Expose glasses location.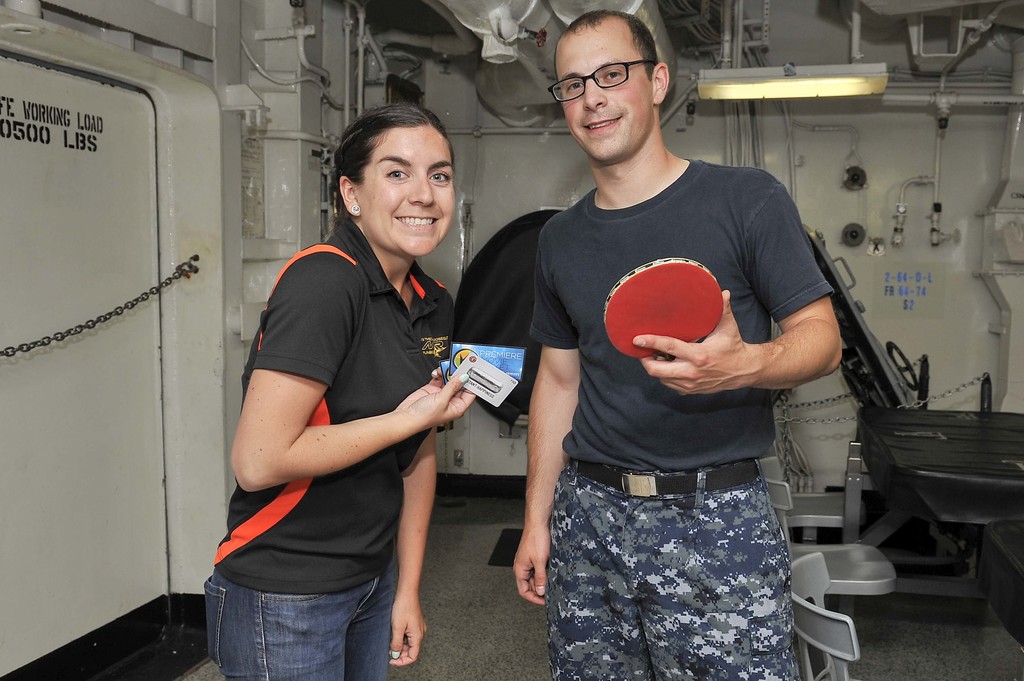
Exposed at [551, 50, 667, 97].
